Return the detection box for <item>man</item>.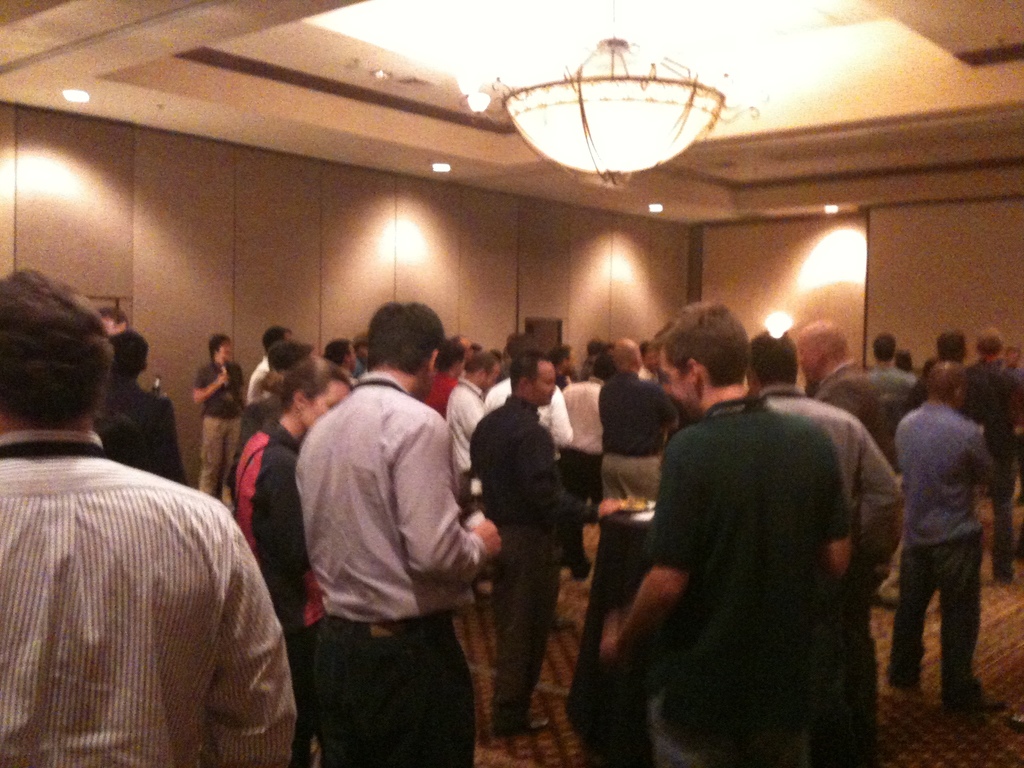
bbox=[230, 353, 353, 701].
